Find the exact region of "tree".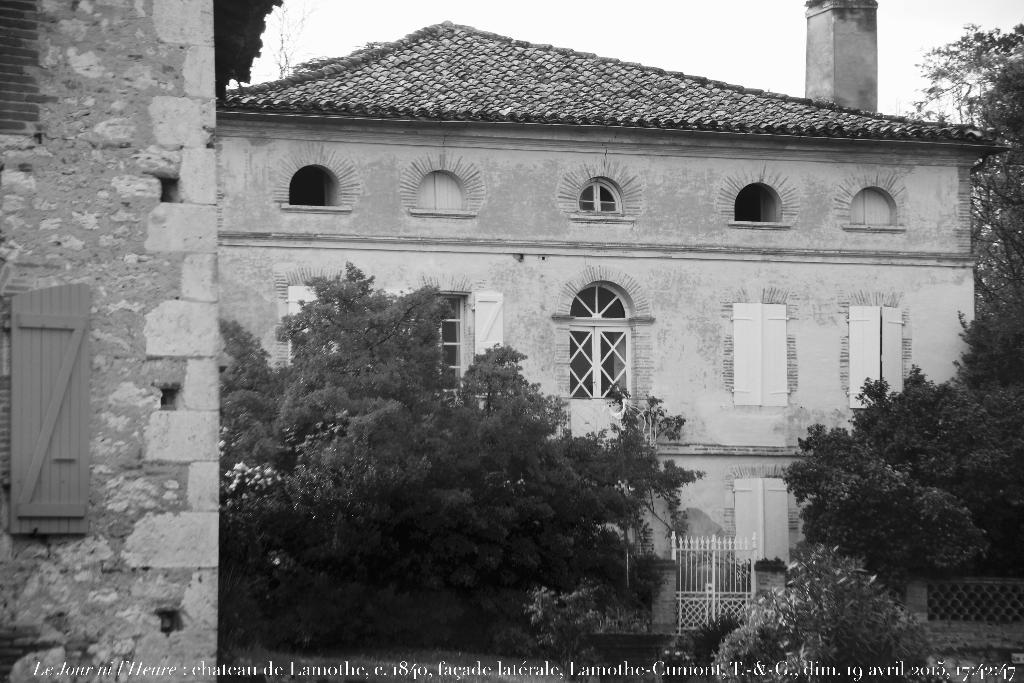
Exact region: {"x1": 709, "y1": 538, "x2": 938, "y2": 682}.
